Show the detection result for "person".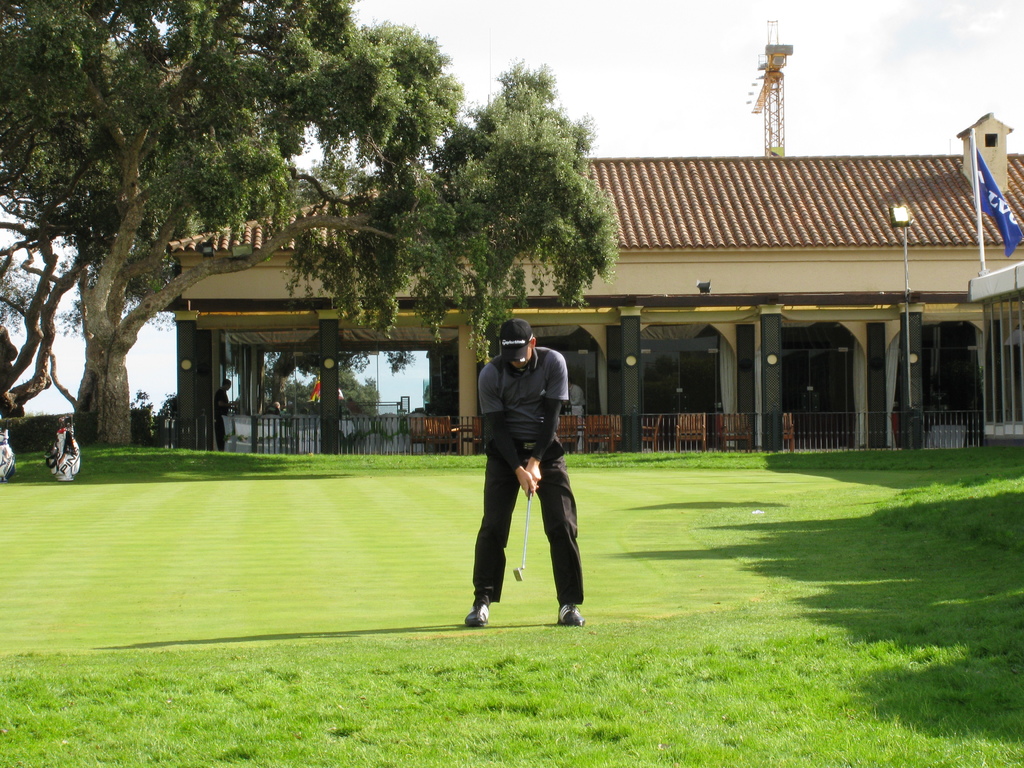
<box>466,315,577,630</box>.
